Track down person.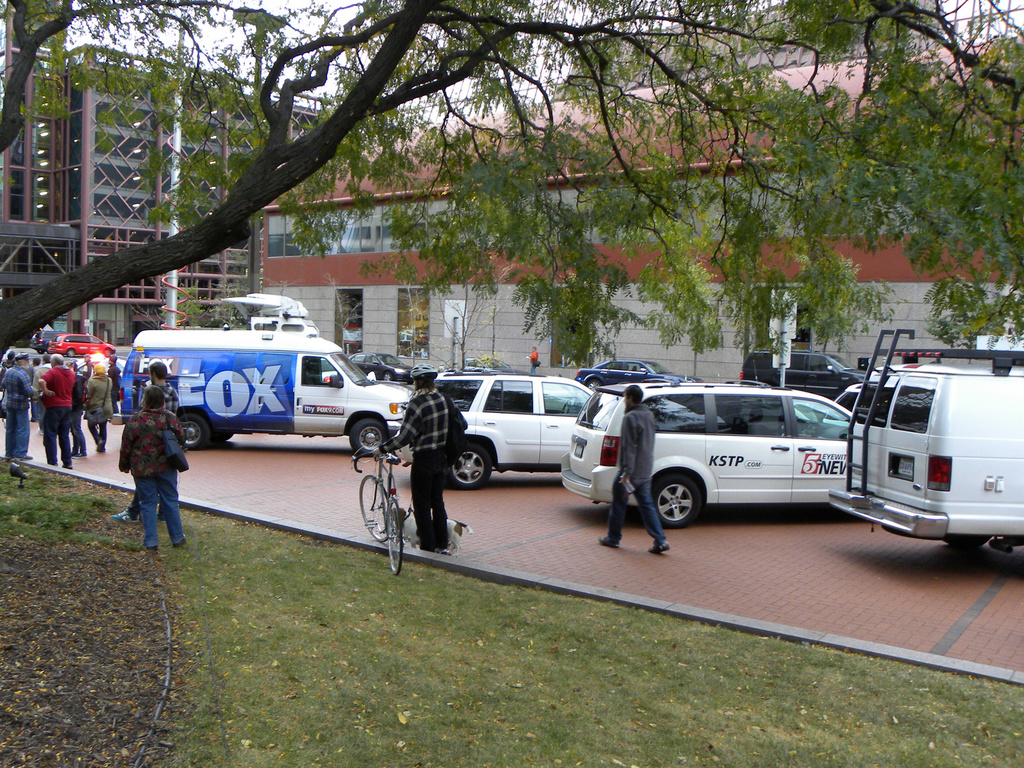
Tracked to left=596, top=383, right=671, bottom=554.
